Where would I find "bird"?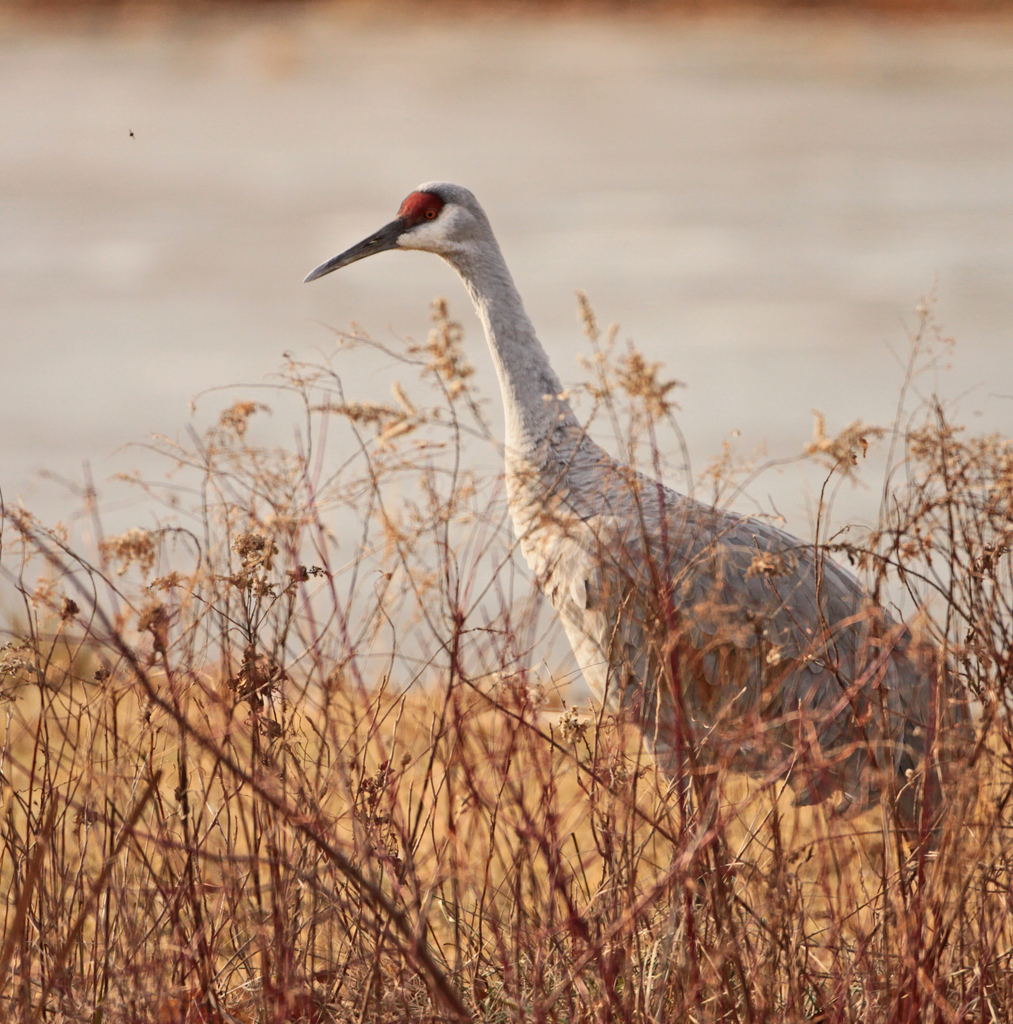
At detection(304, 173, 980, 838).
